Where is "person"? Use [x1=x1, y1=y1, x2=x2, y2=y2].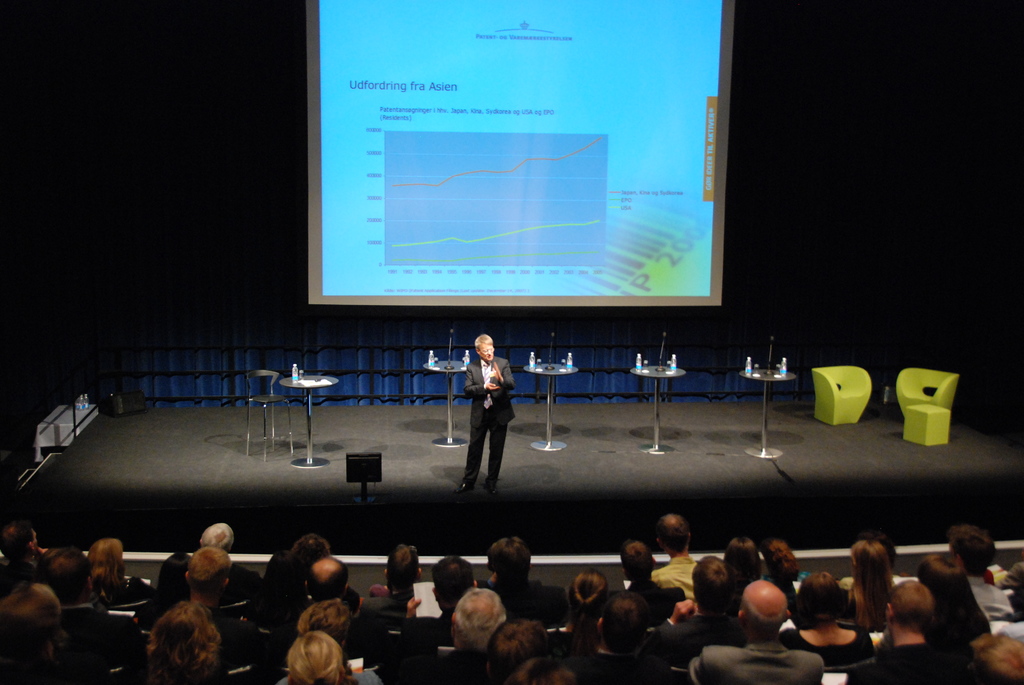
[x1=452, y1=331, x2=512, y2=473].
